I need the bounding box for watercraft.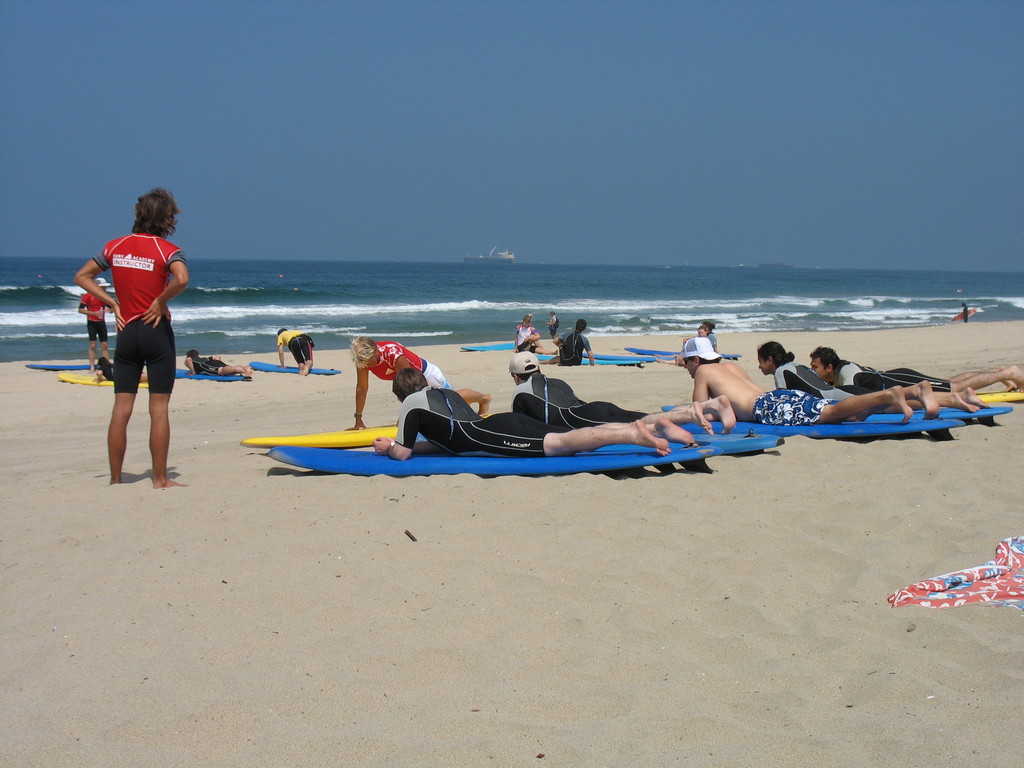
Here it is: Rect(238, 417, 384, 447).
